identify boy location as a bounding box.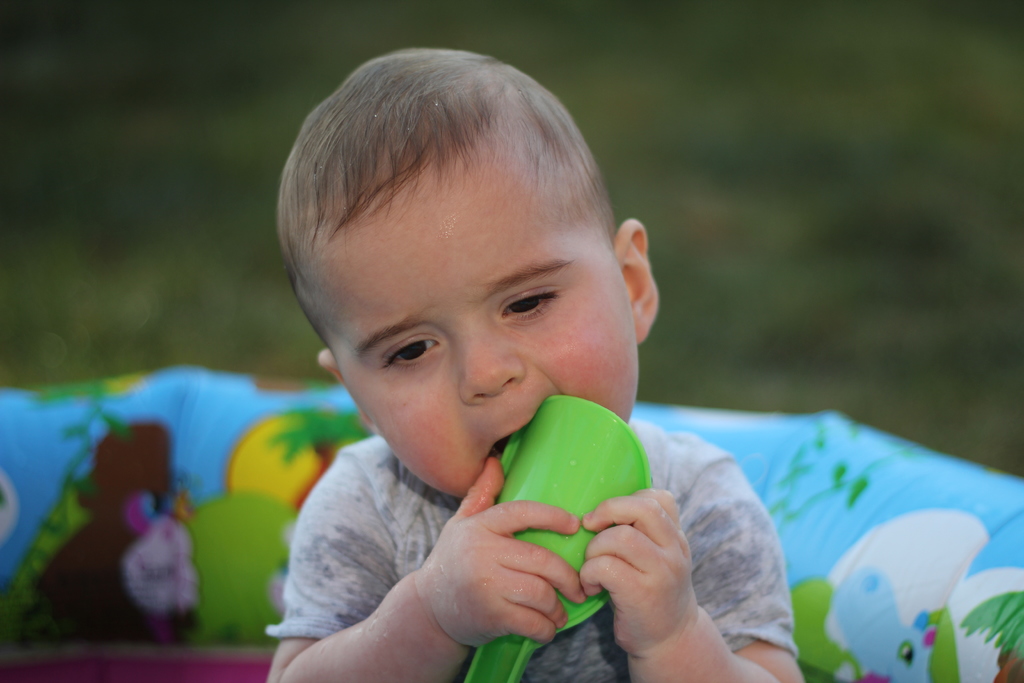
<bbox>266, 46, 820, 681</bbox>.
